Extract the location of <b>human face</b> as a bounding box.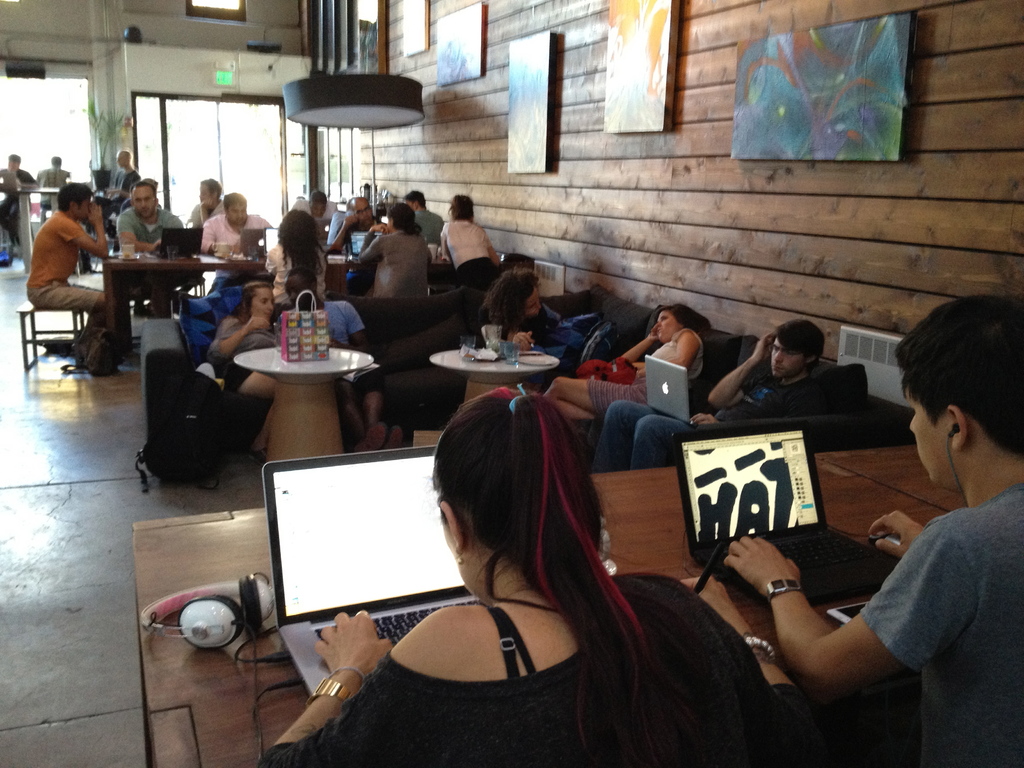
left=284, top=275, right=308, bottom=303.
